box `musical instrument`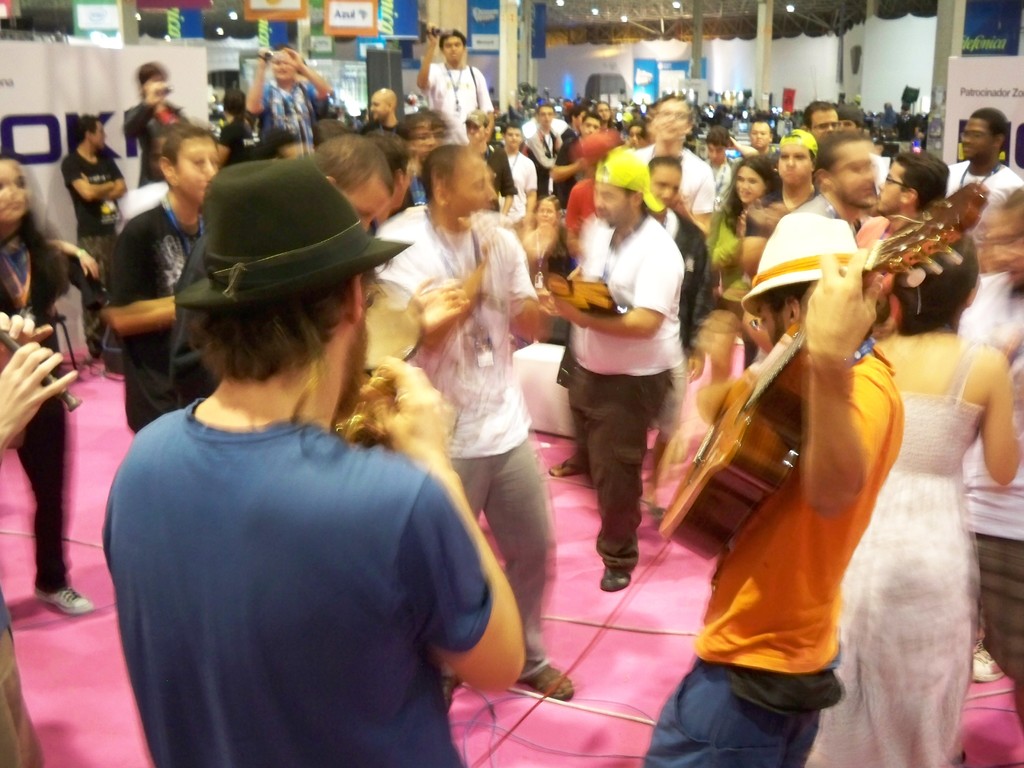
<box>350,268,433,380</box>
